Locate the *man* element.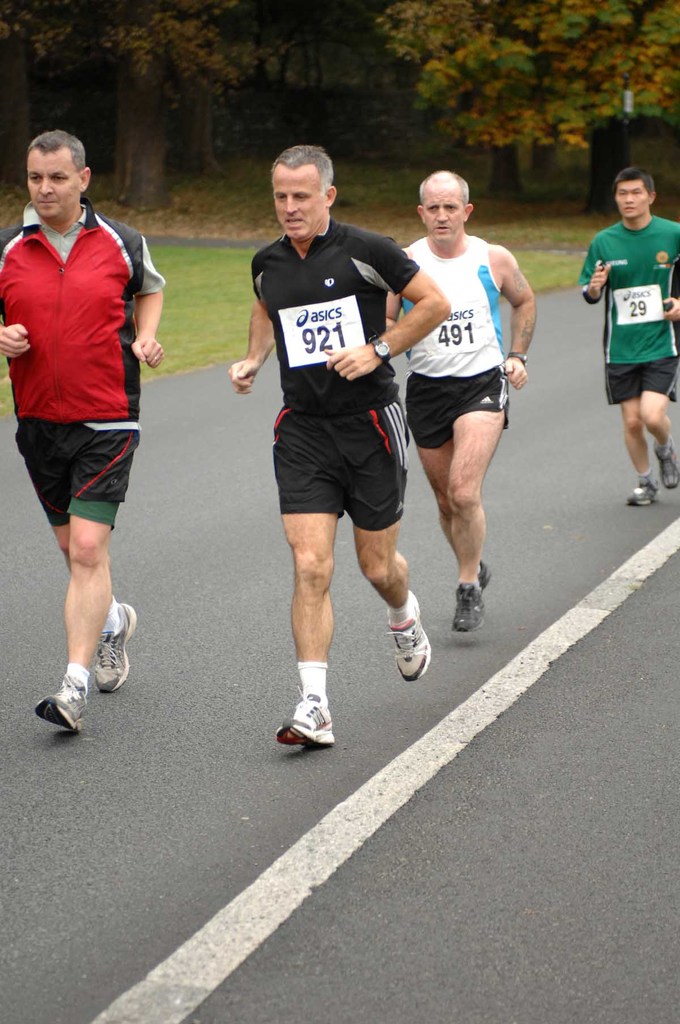
Element bbox: BBox(574, 169, 679, 510).
